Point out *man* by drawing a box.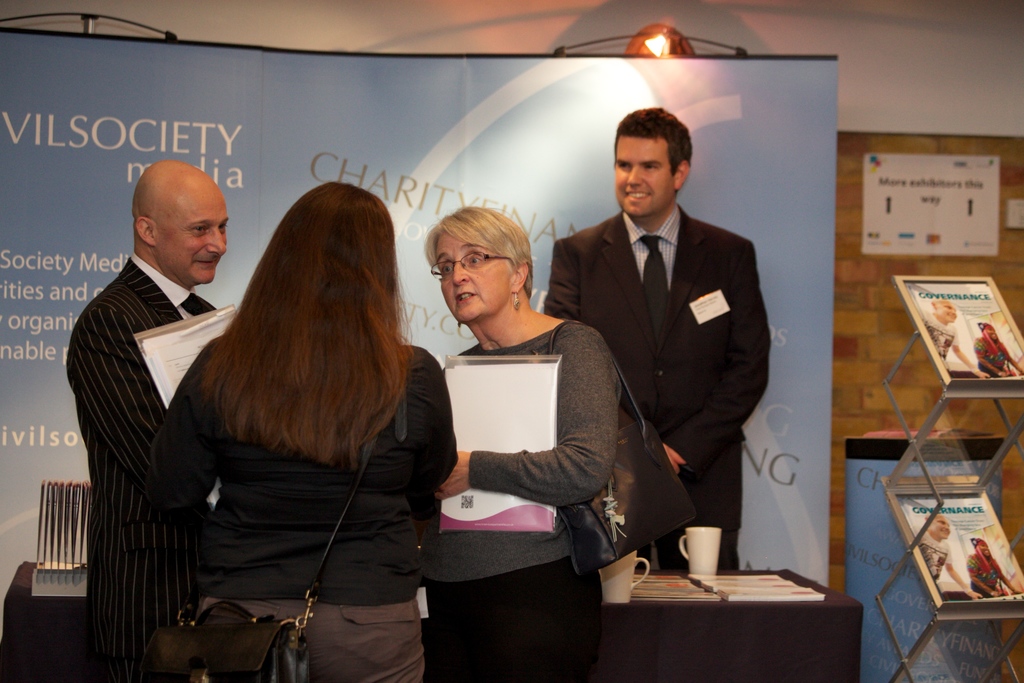
region(538, 107, 781, 598).
